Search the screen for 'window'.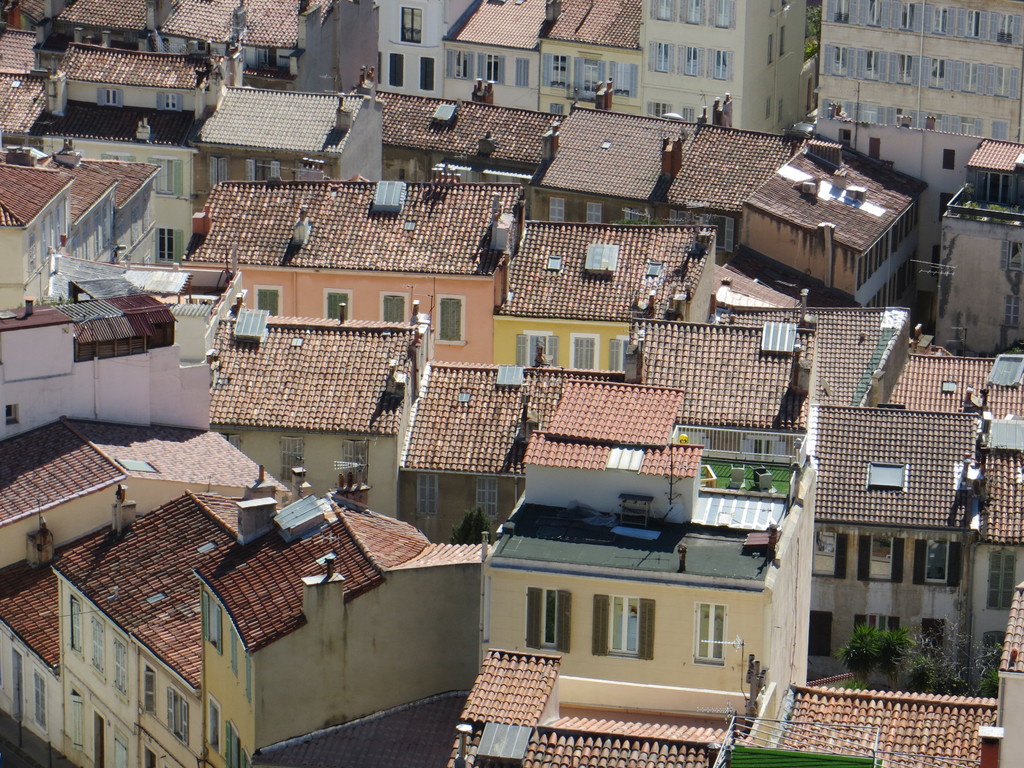
Found at x1=419 y1=56 x2=436 y2=93.
